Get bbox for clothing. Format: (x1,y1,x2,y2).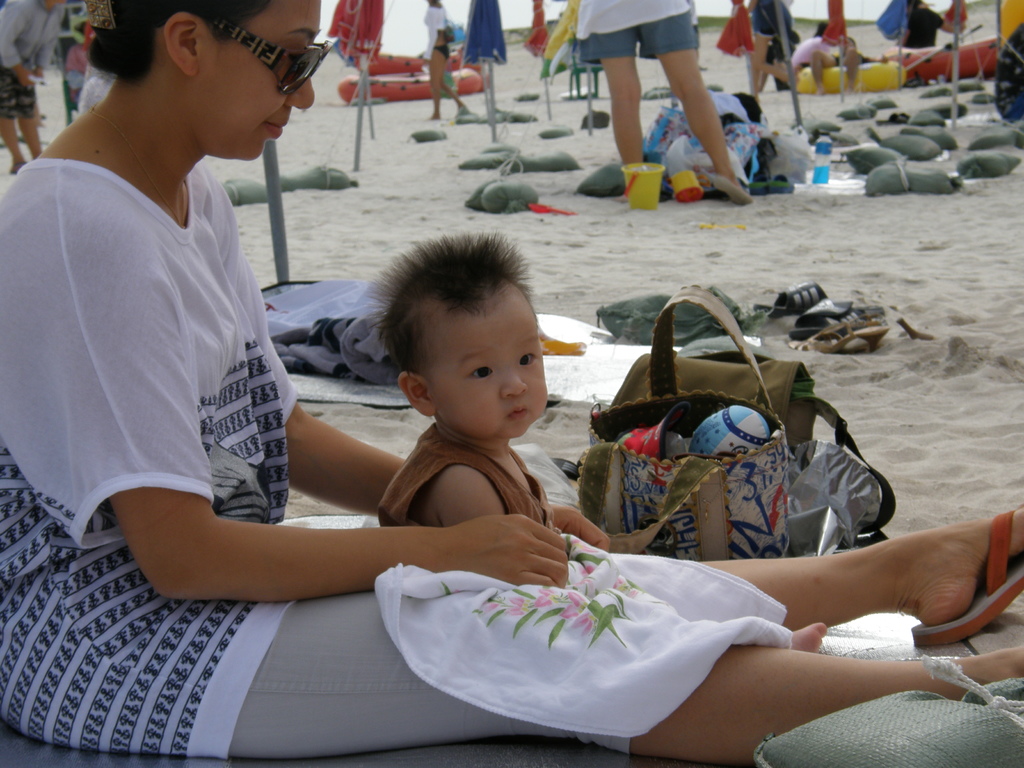
(0,0,69,110).
